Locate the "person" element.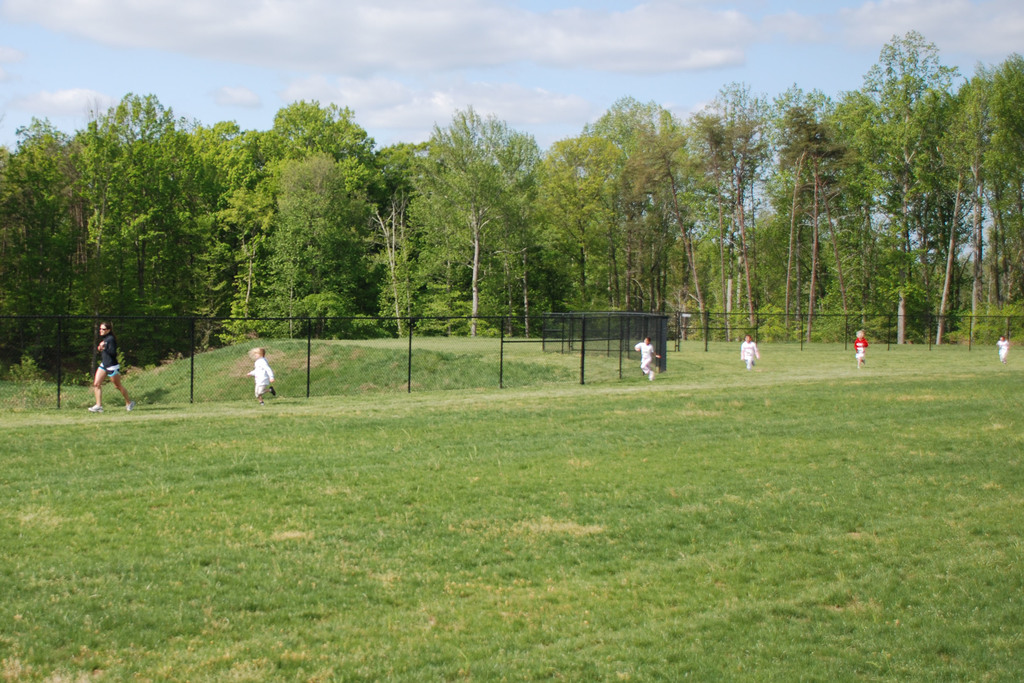
Element bbox: locate(999, 339, 1012, 361).
